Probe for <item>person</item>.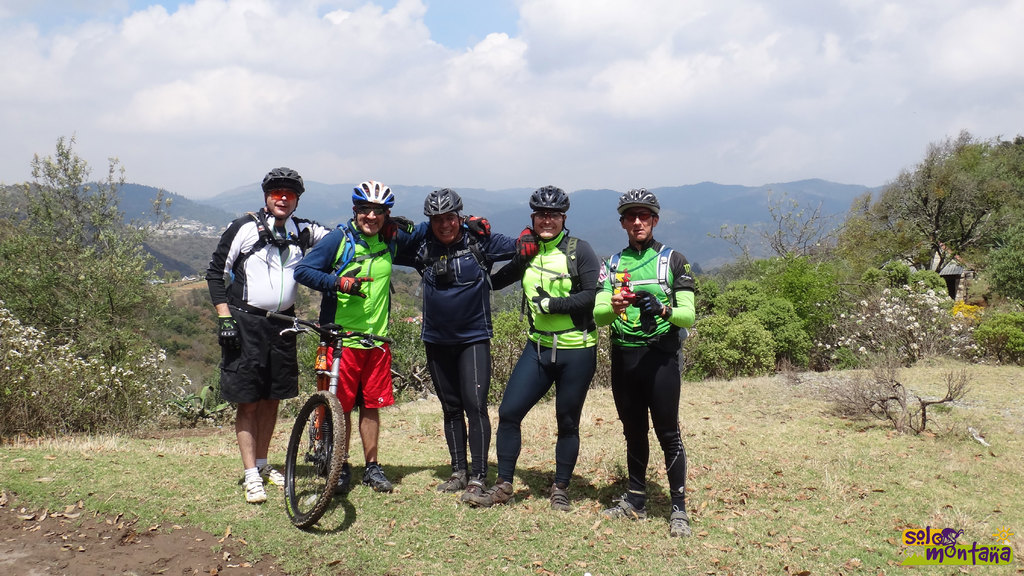
Probe result: [294,177,489,486].
